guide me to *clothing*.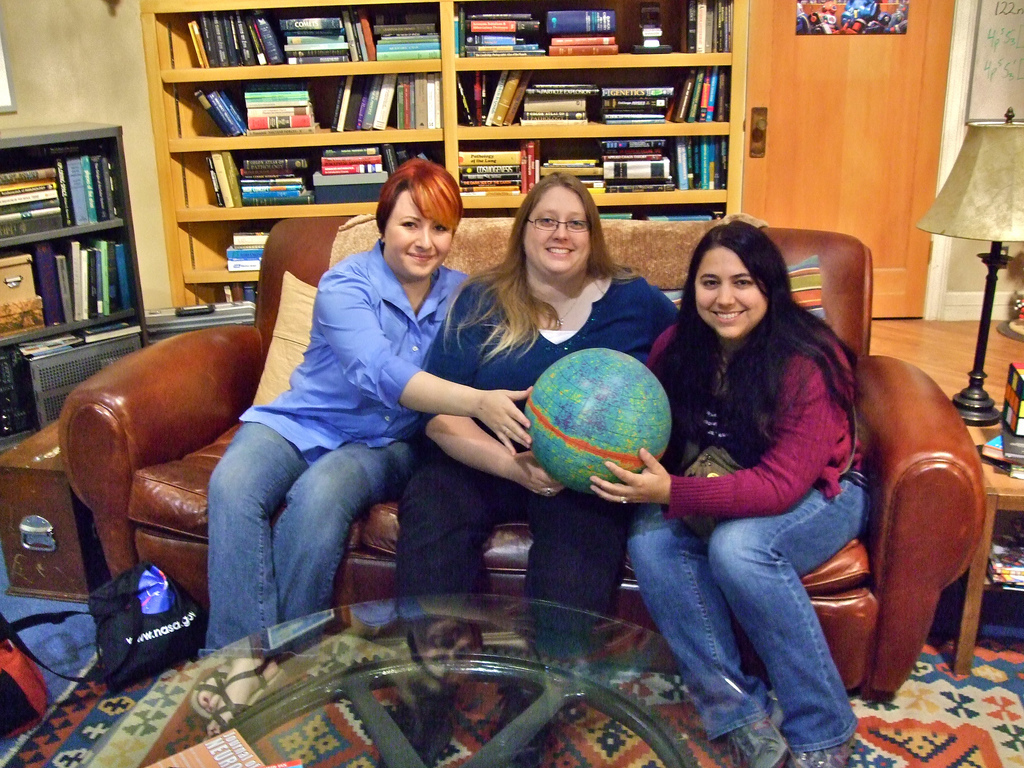
Guidance: 615,249,903,722.
